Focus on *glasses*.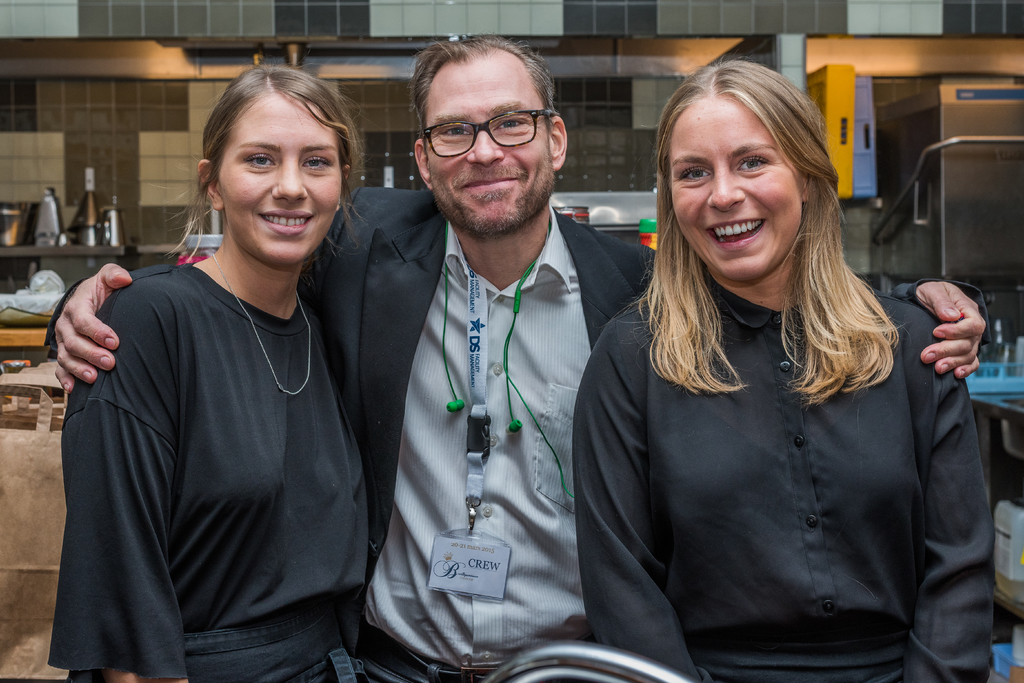
Focused at bbox(412, 98, 559, 149).
